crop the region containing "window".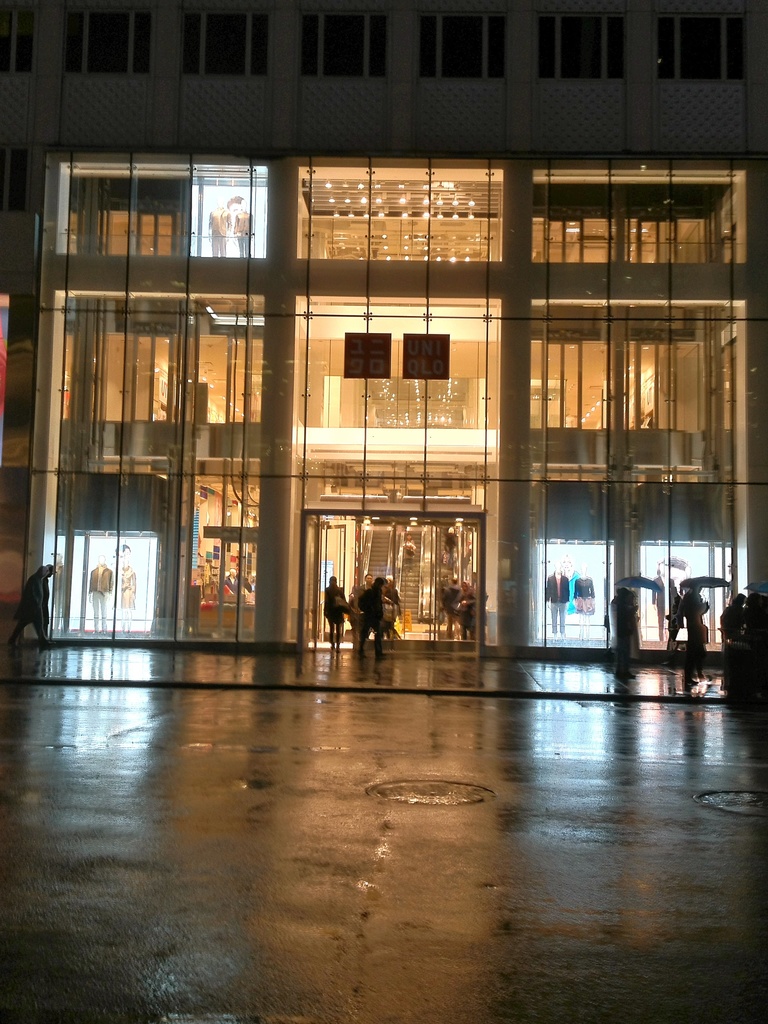
Crop region: (x1=0, y1=6, x2=38, y2=80).
